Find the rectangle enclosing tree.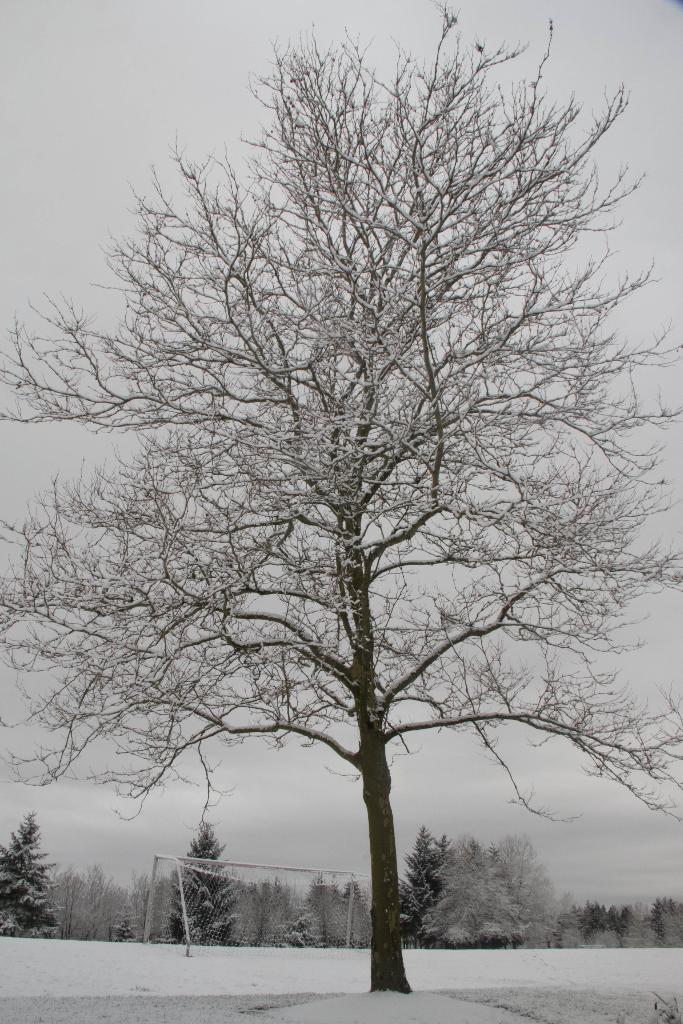
bbox=[172, 819, 242, 945].
